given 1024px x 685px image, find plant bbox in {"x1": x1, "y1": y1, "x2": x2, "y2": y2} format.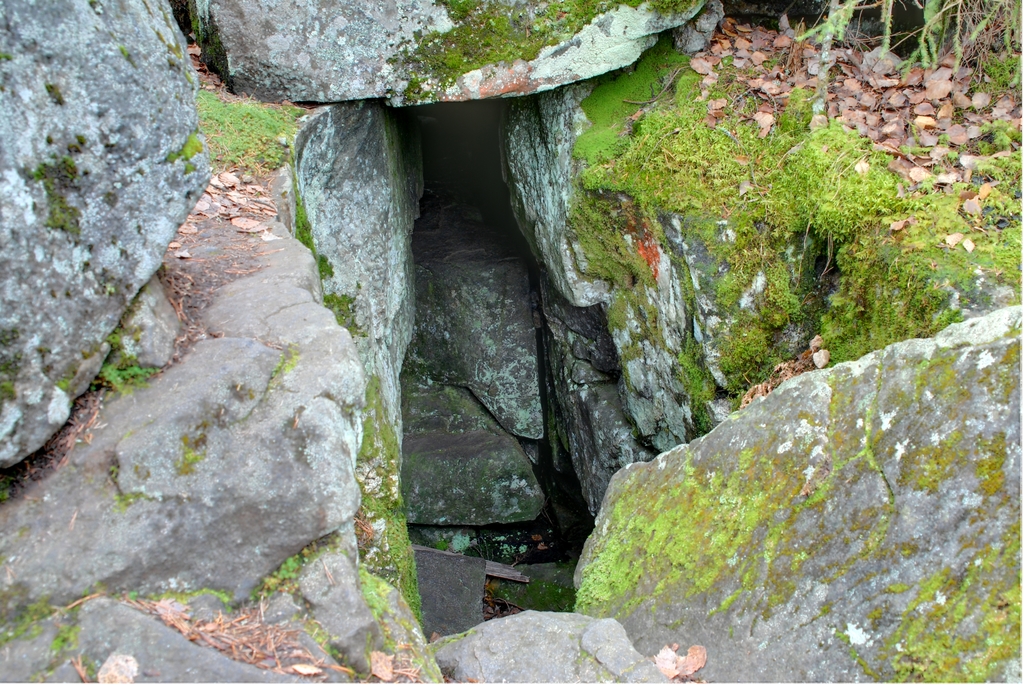
{"x1": 0, "y1": 585, "x2": 102, "y2": 684}.
